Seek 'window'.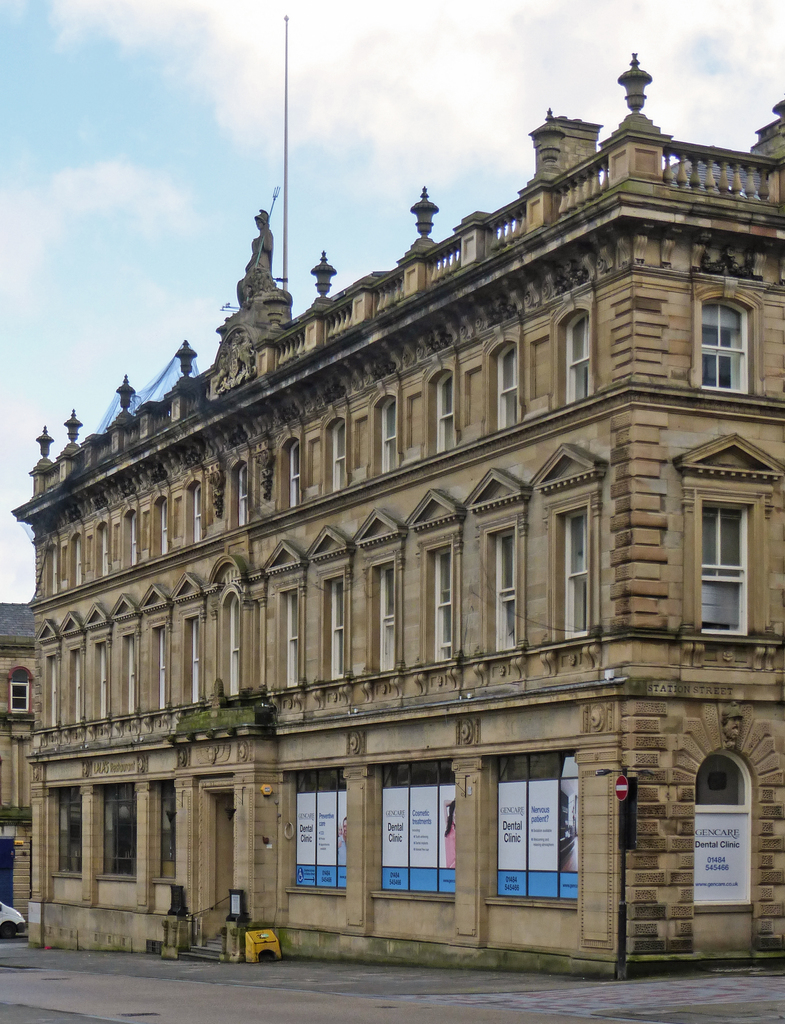
box=[494, 533, 519, 650].
